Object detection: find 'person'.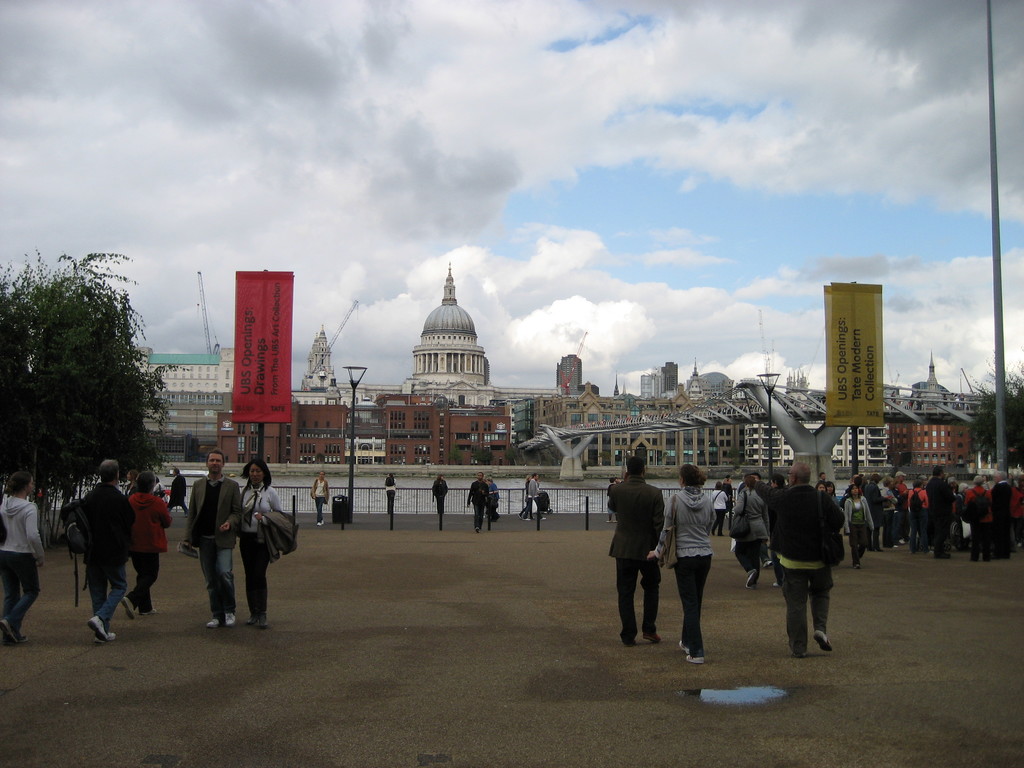
pyautogui.locateOnScreen(0, 466, 45, 644).
